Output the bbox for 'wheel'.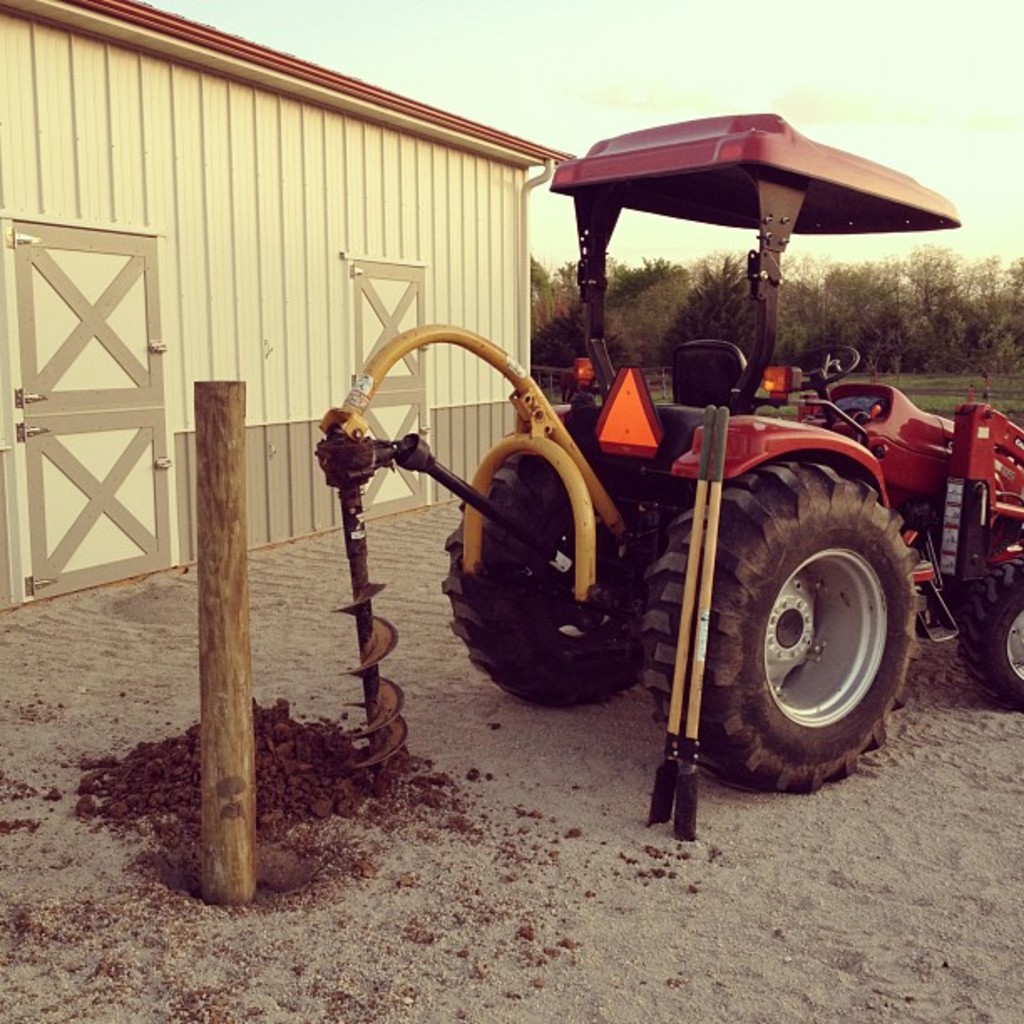
[639, 455, 932, 788].
